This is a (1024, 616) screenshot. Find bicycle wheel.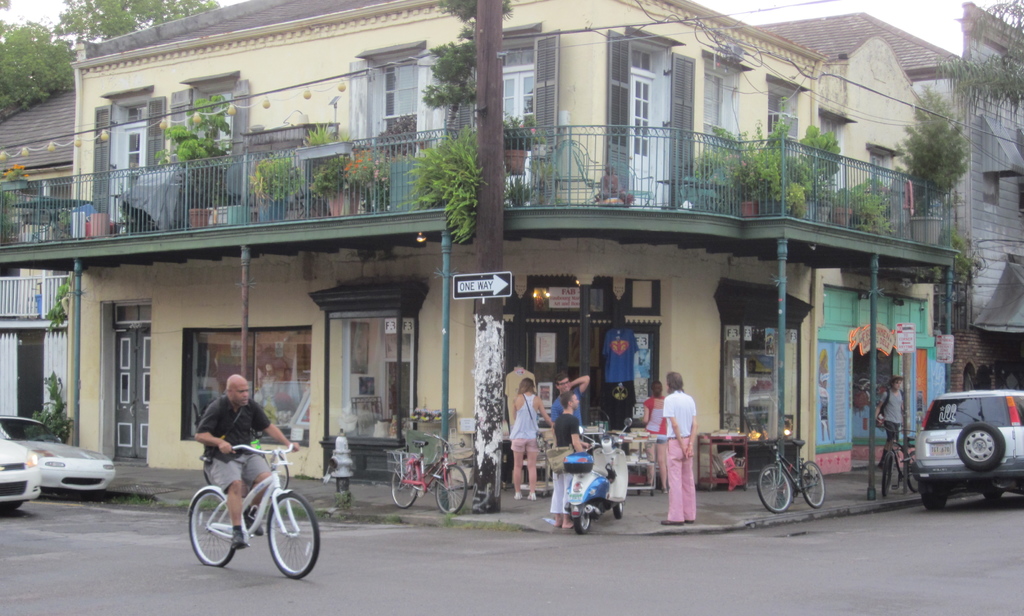
Bounding box: select_region(757, 464, 792, 512).
